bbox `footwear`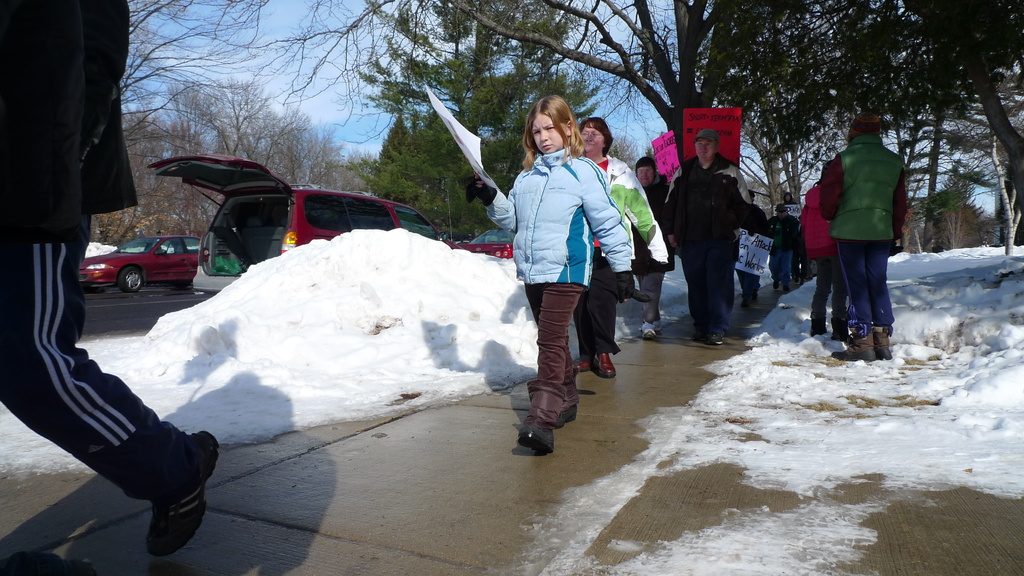
<bbox>143, 433, 221, 558</bbox>
